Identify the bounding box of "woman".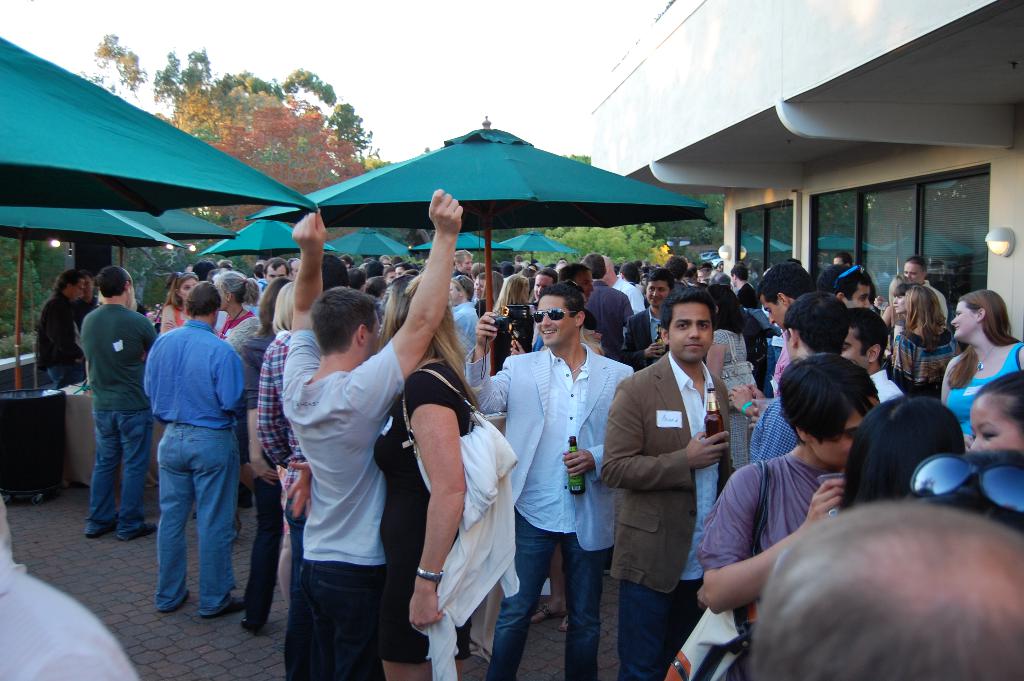
BBox(493, 276, 543, 373).
